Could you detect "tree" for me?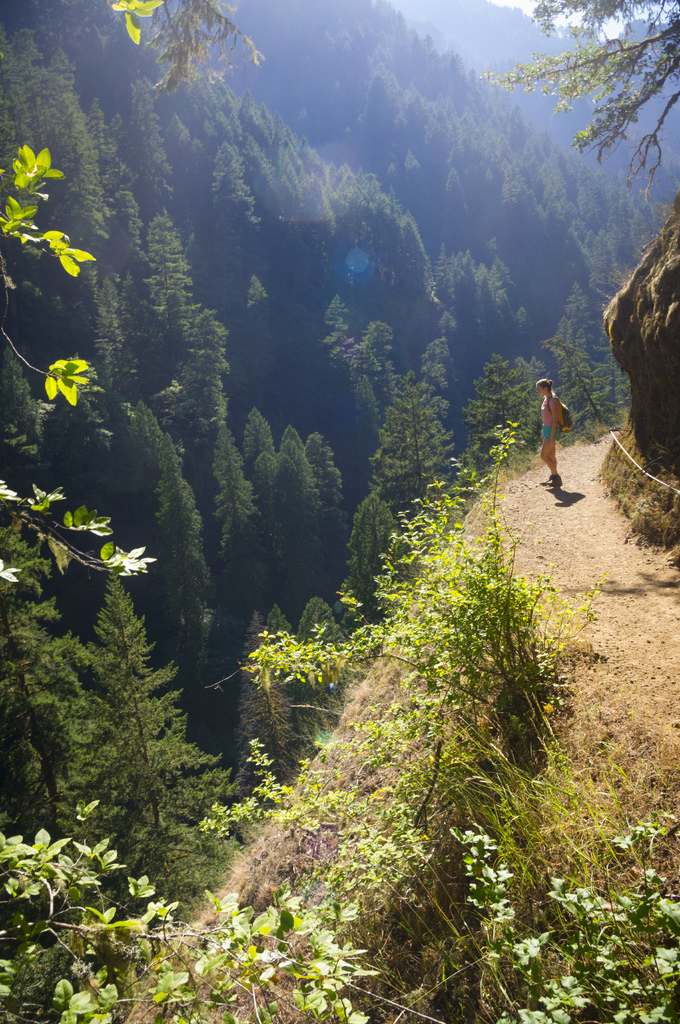
Detection result: (left=90, top=558, right=257, bottom=829).
